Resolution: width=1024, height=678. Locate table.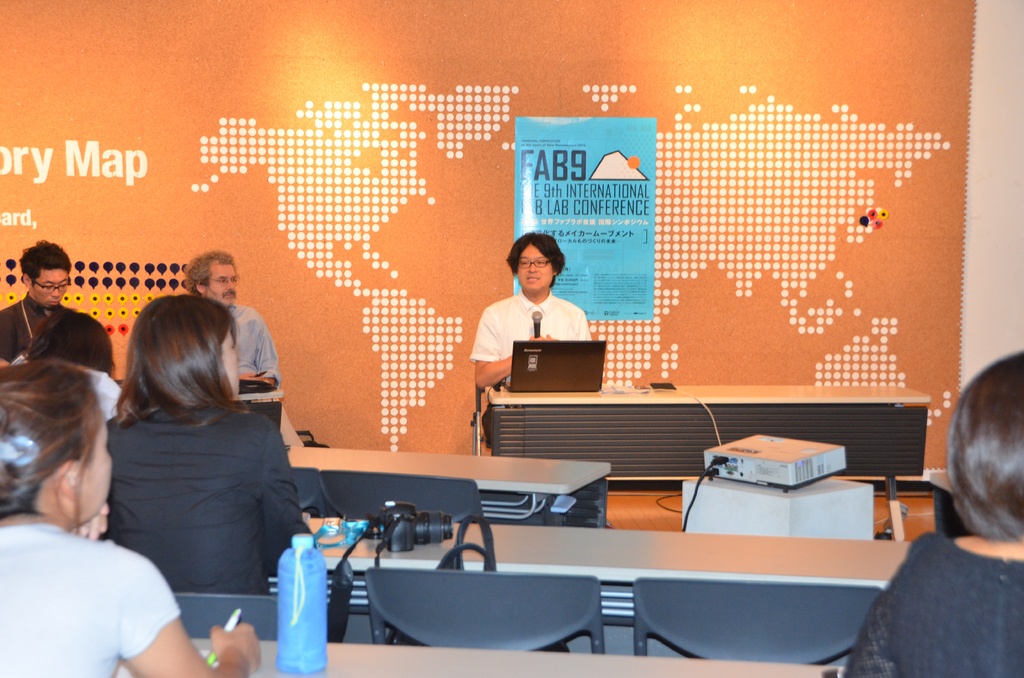
113, 633, 829, 677.
